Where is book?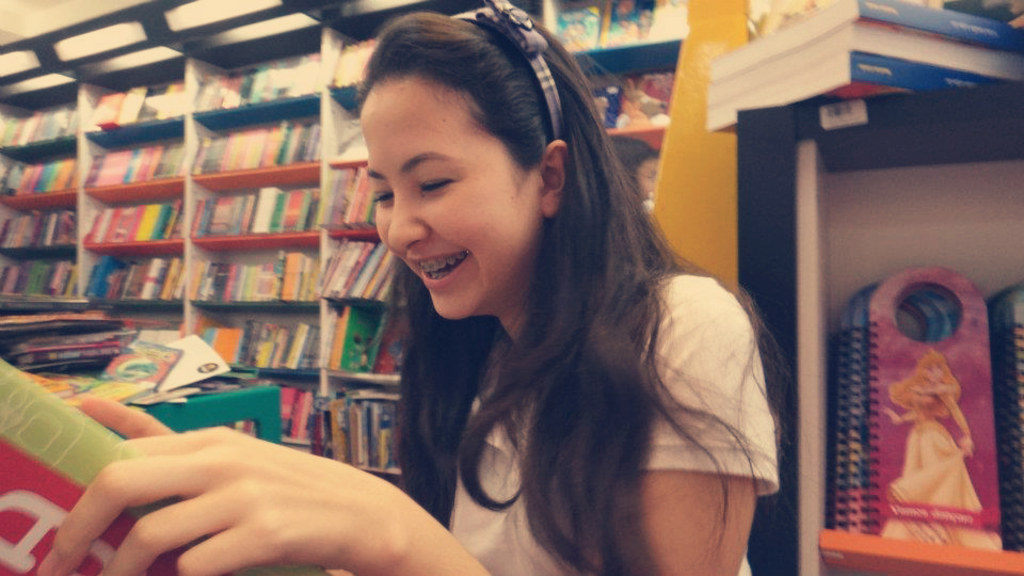
[614,66,675,125].
